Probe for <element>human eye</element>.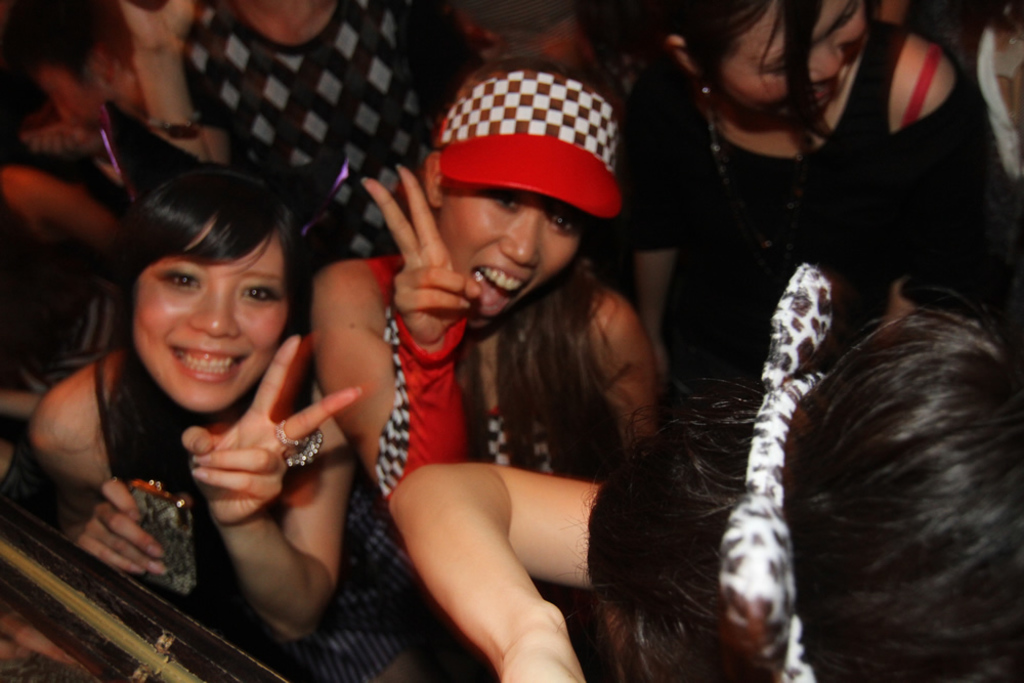
Probe result: left=835, top=7, right=858, bottom=29.
